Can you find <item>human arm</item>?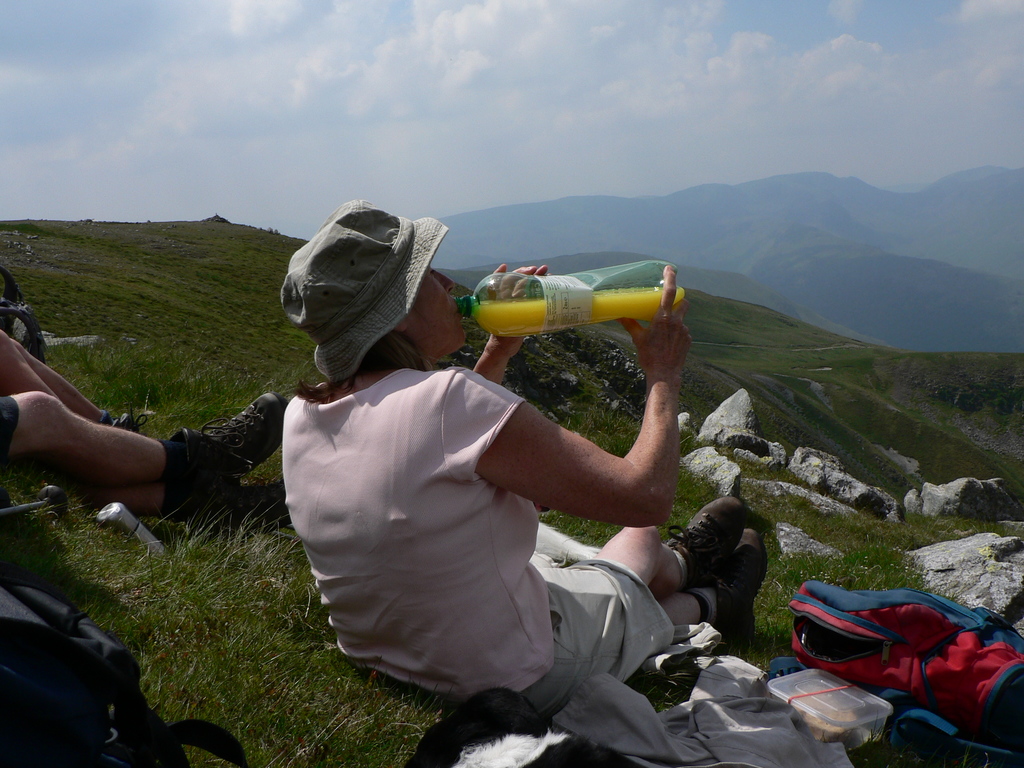
Yes, bounding box: select_region(438, 262, 694, 529).
